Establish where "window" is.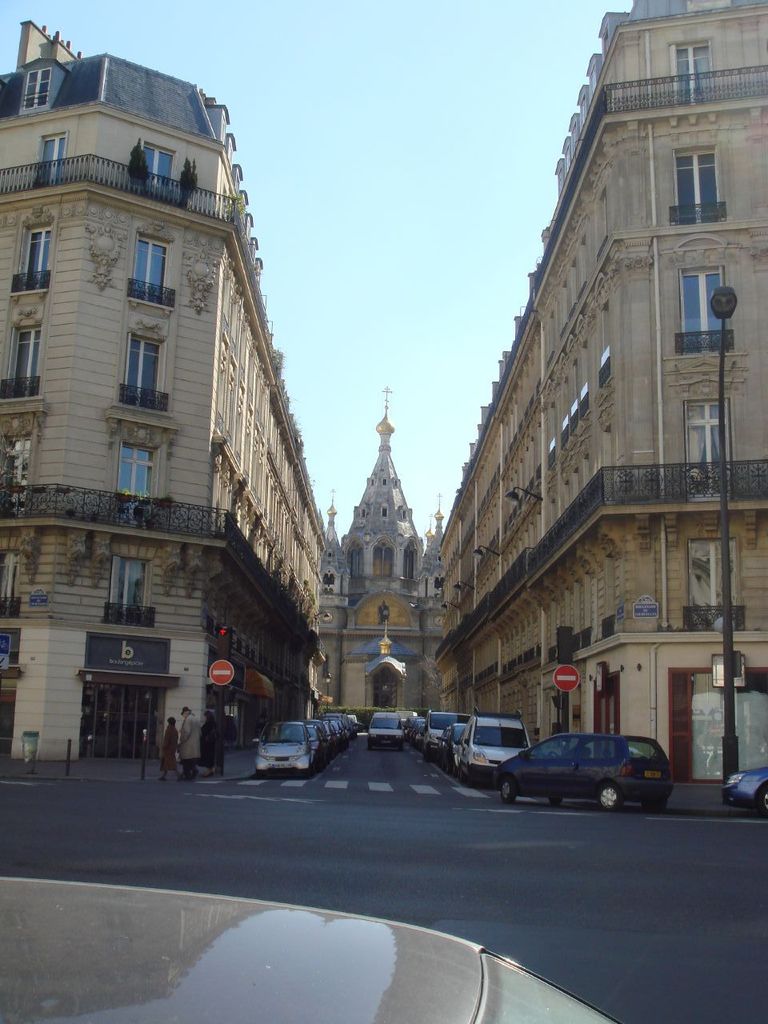
Established at x1=7, y1=328, x2=42, y2=398.
